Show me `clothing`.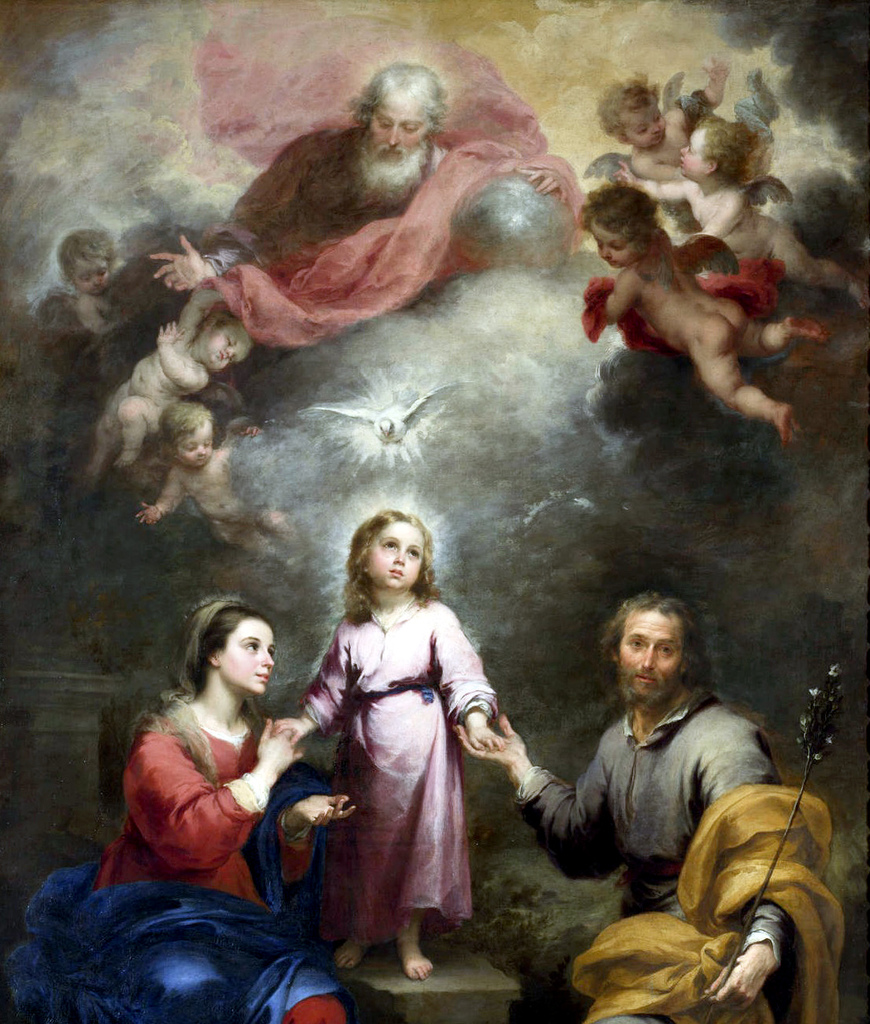
`clothing` is here: BBox(578, 247, 788, 354).
